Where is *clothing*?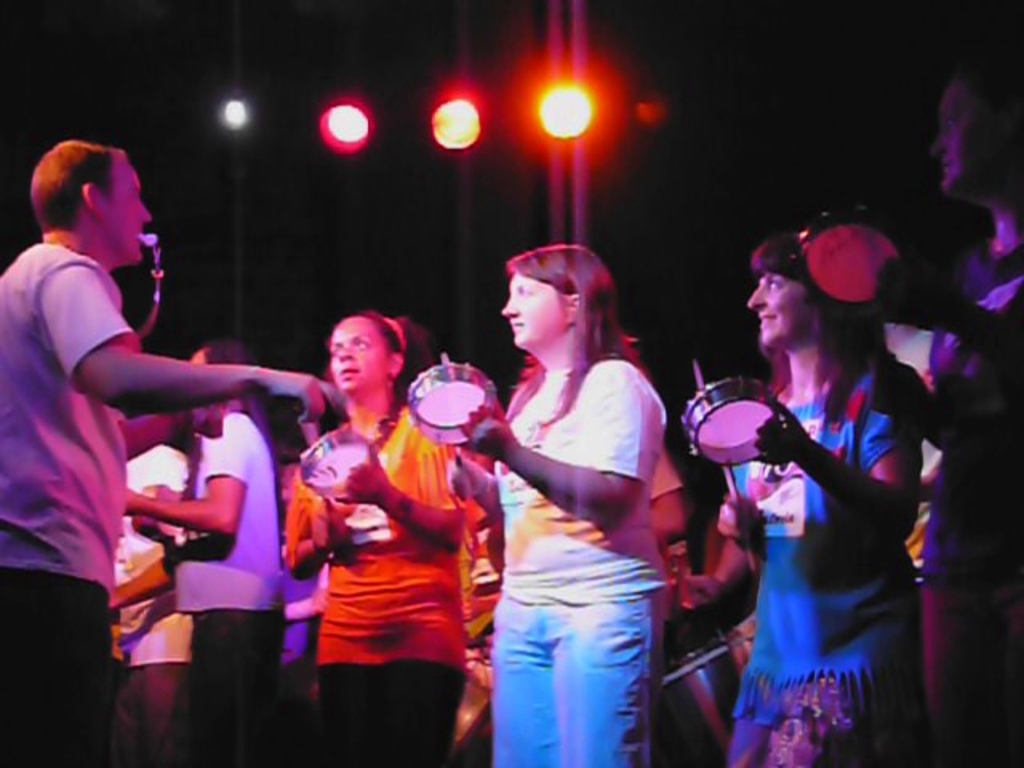
l=490, t=350, r=670, b=766.
